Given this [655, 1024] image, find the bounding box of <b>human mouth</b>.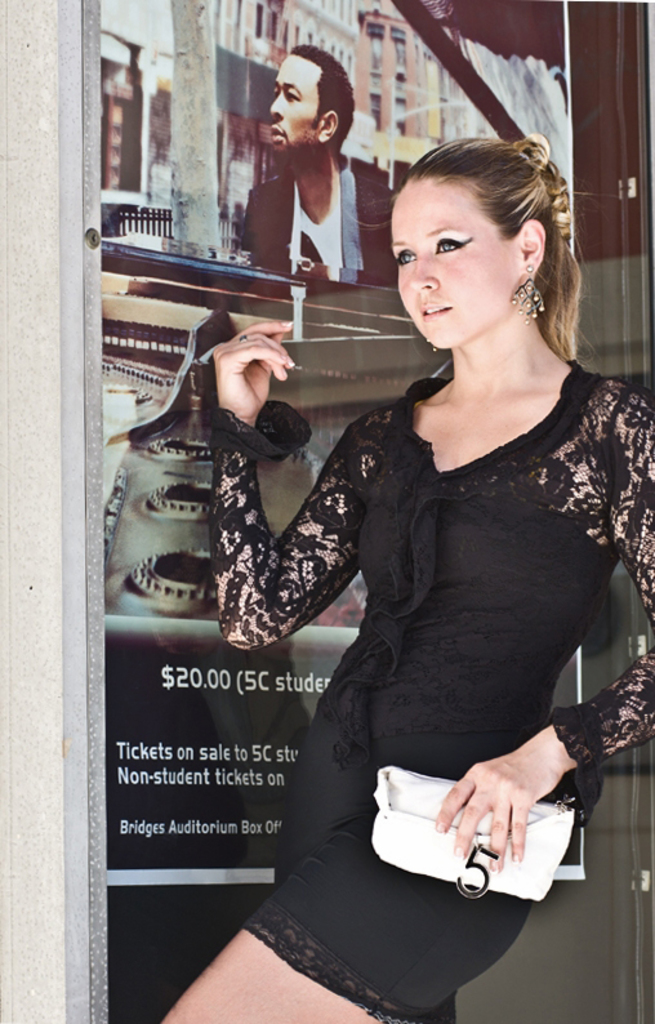
Rect(277, 126, 282, 153).
